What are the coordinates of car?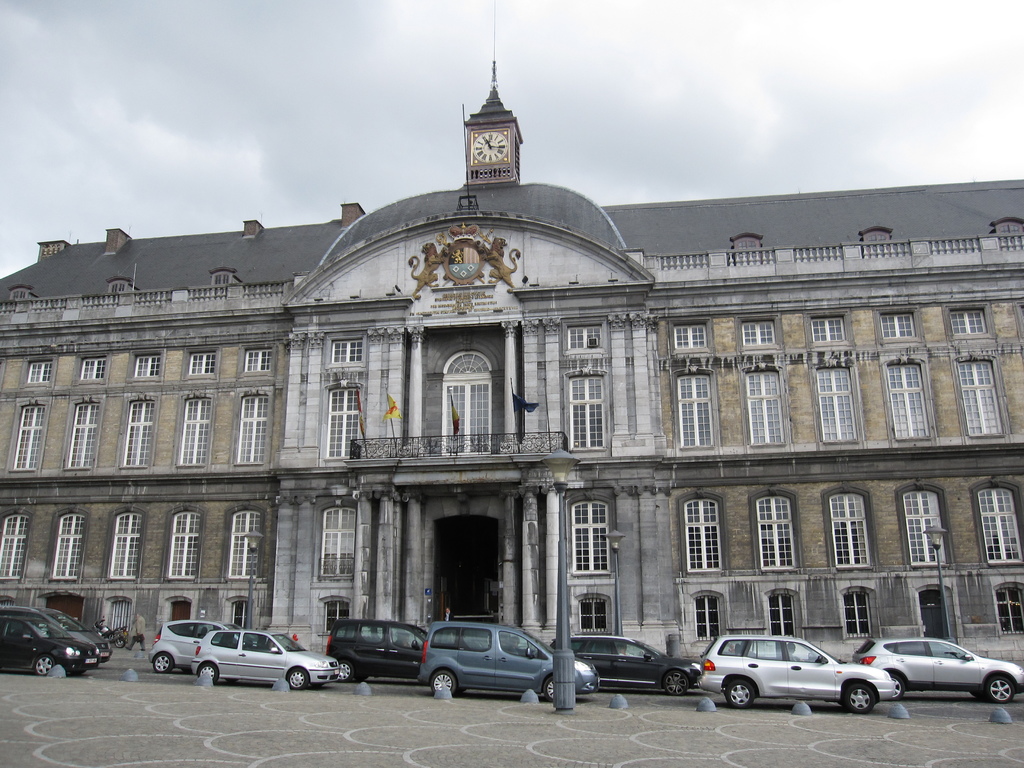
bbox=[689, 643, 913, 715].
